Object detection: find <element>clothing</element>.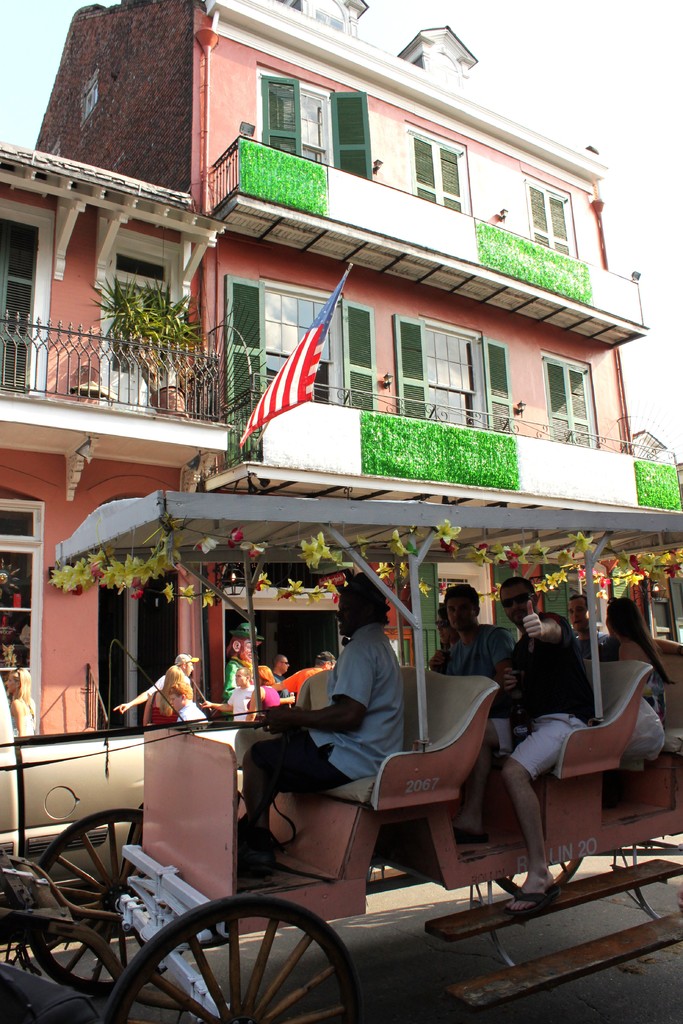
(left=227, top=662, right=240, bottom=705).
